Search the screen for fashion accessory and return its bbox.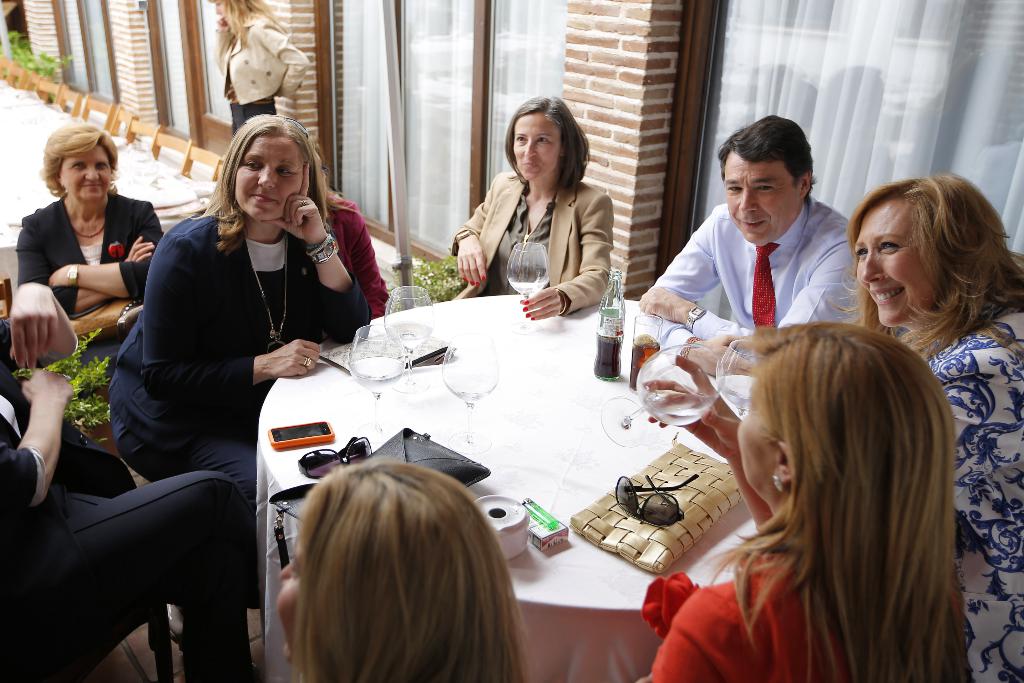
Found: [x1=73, y1=220, x2=107, y2=241].
